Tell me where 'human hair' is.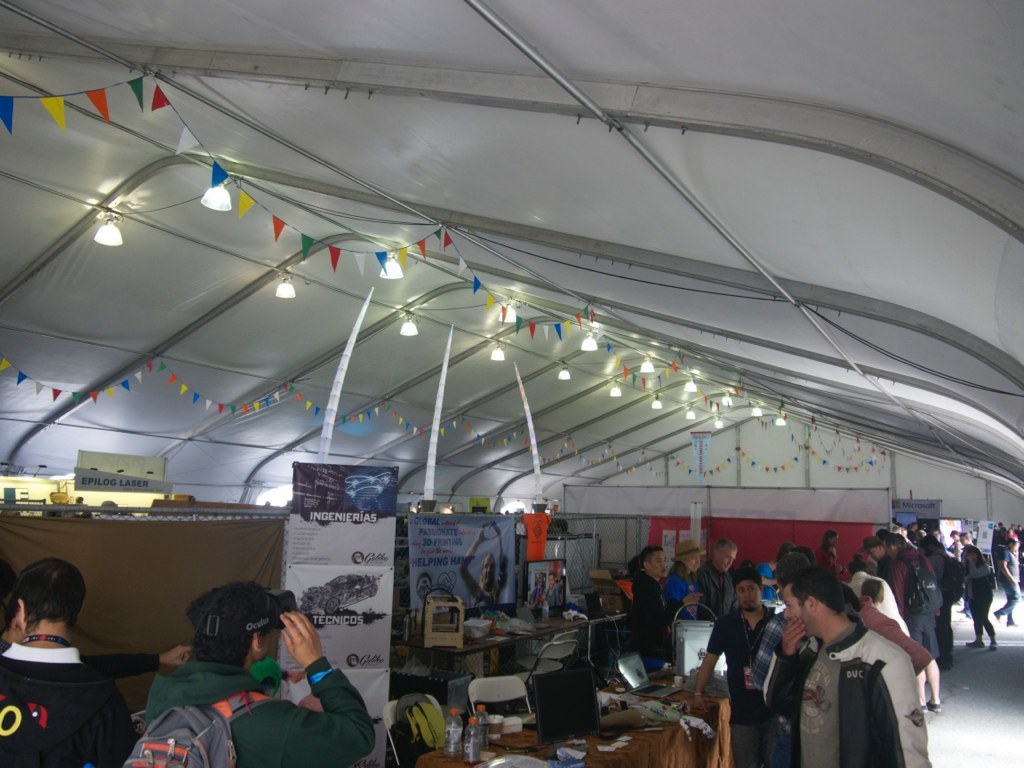
'human hair' is at [734,569,765,588].
